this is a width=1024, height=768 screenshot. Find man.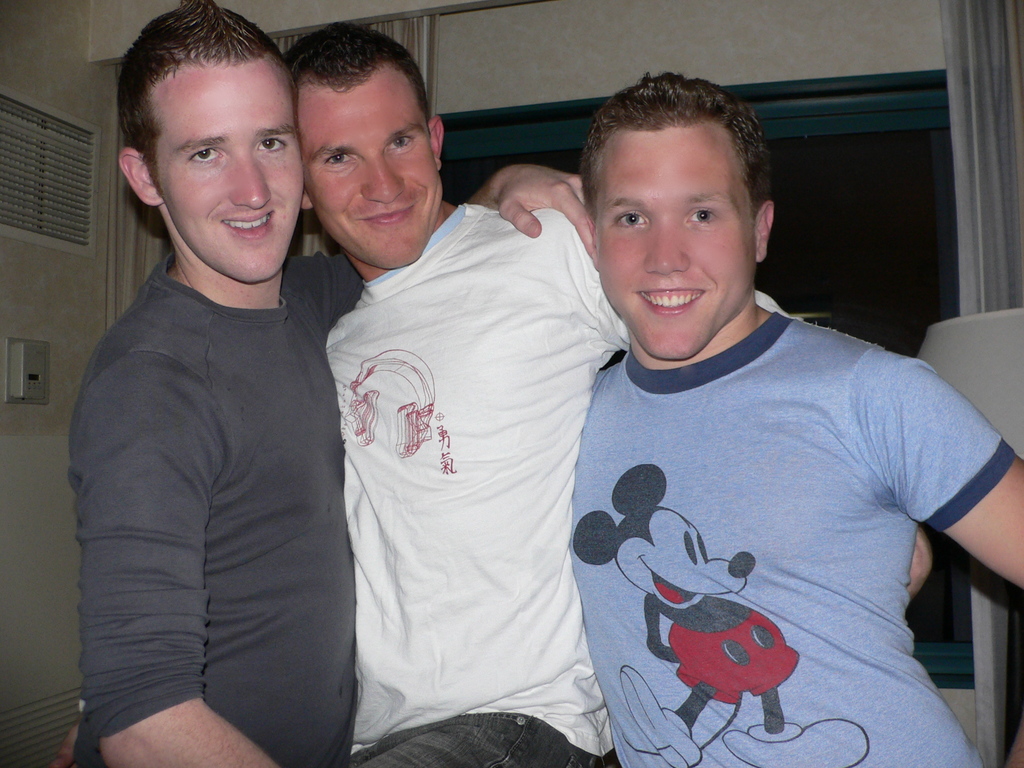
Bounding box: [x1=285, y1=16, x2=814, y2=767].
